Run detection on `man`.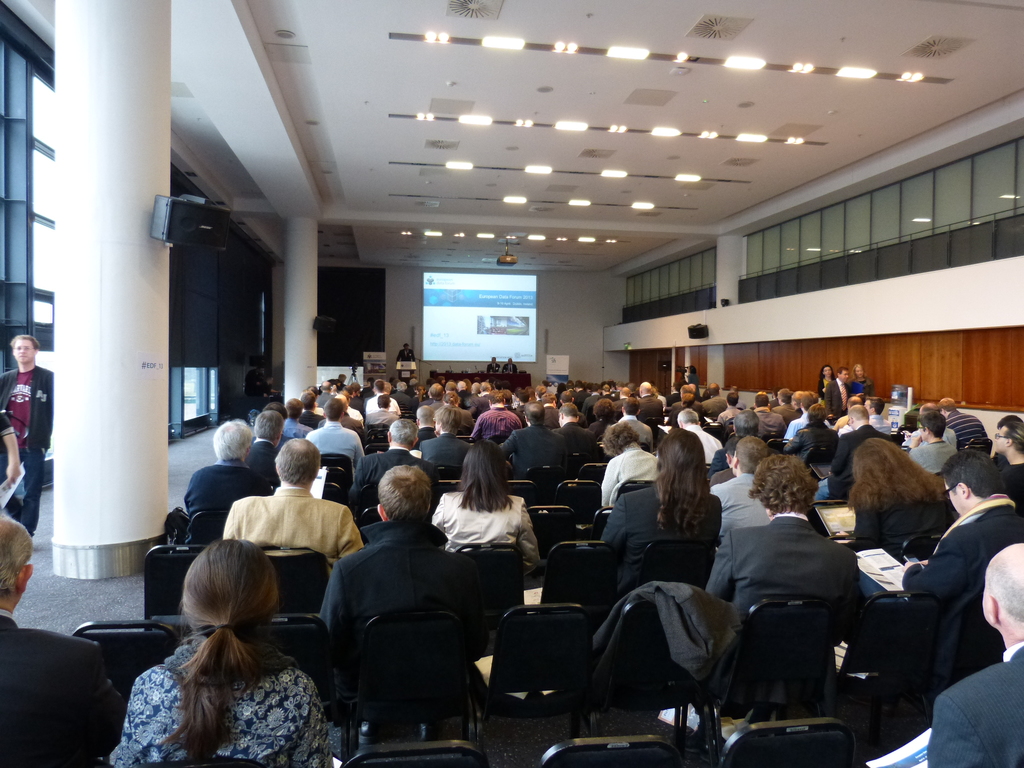
Result: 930, 540, 1023, 767.
